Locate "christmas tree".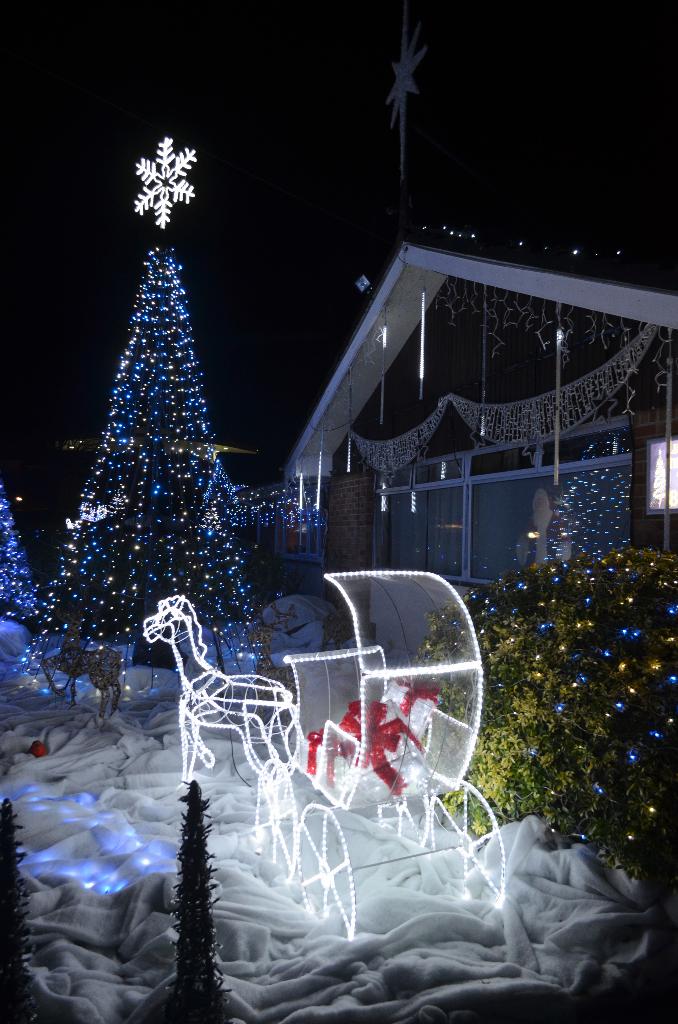
Bounding box: 32/130/272/711.
